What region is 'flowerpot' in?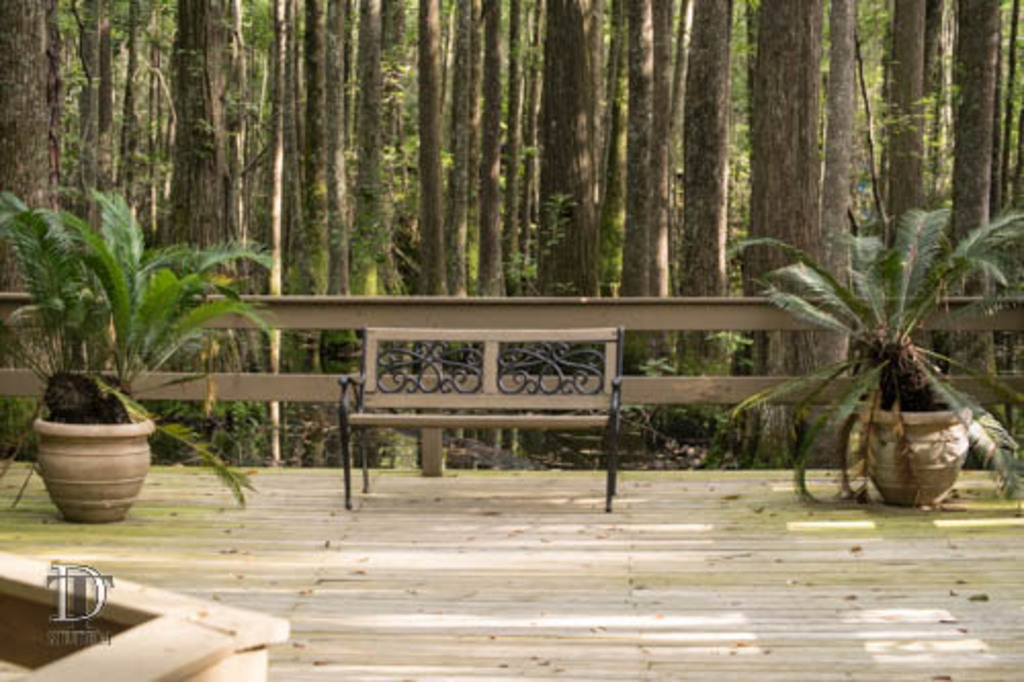
l=27, t=397, r=145, b=520.
